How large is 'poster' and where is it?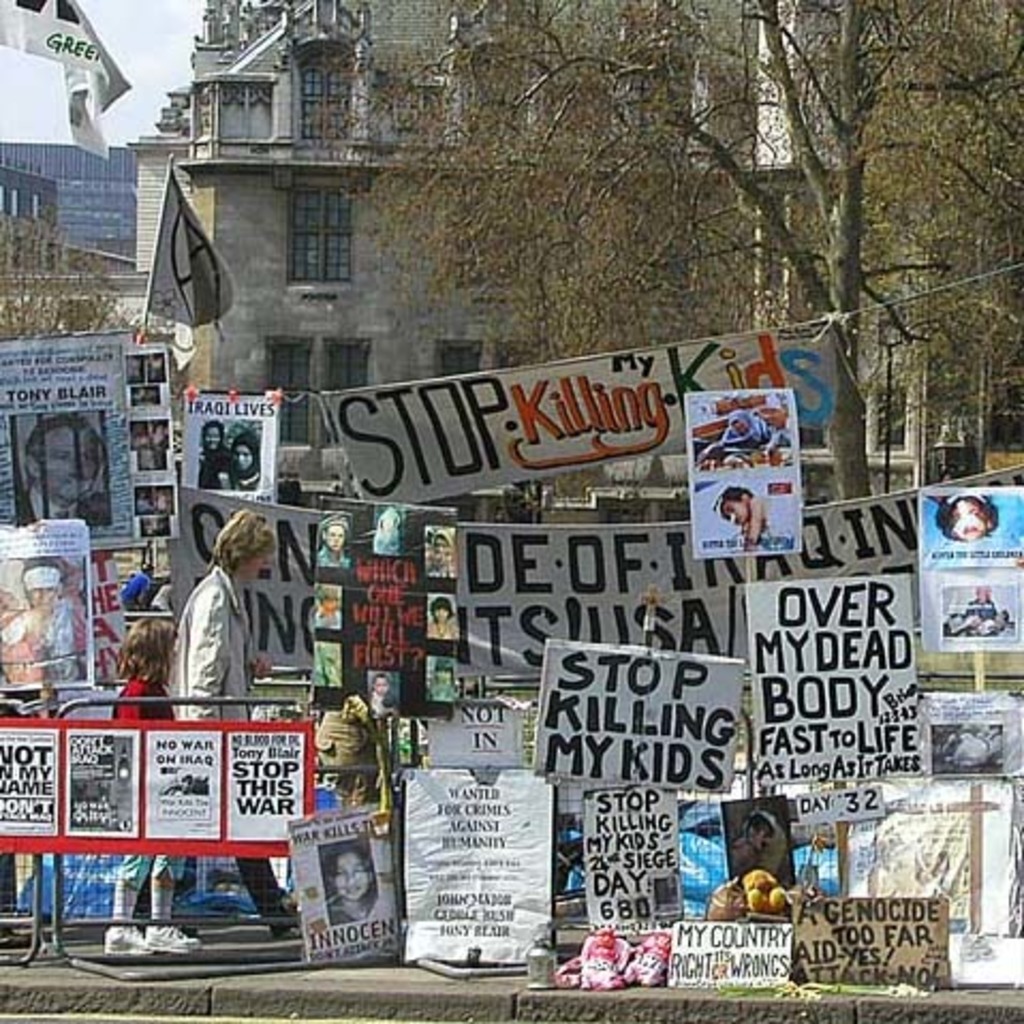
Bounding box: detection(406, 765, 543, 964).
